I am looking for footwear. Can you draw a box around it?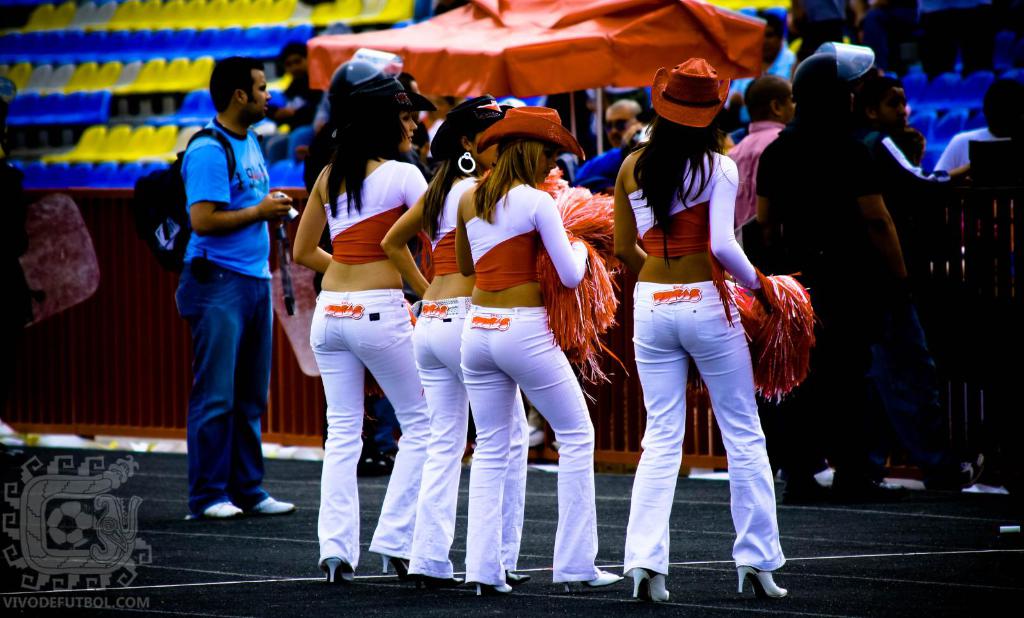
Sure, the bounding box is 939,450,986,503.
